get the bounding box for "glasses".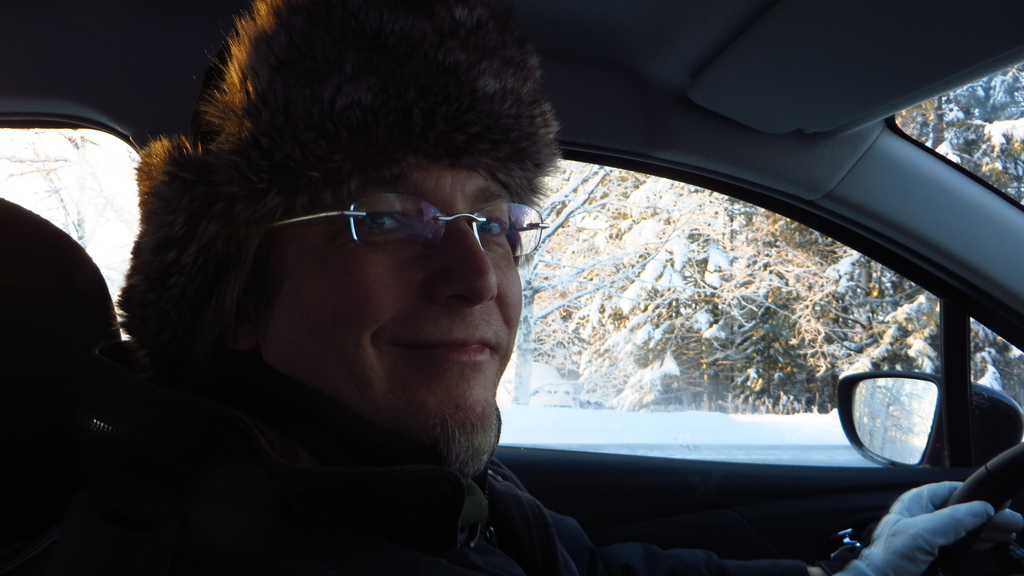
locate(259, 172, 517, 262).
